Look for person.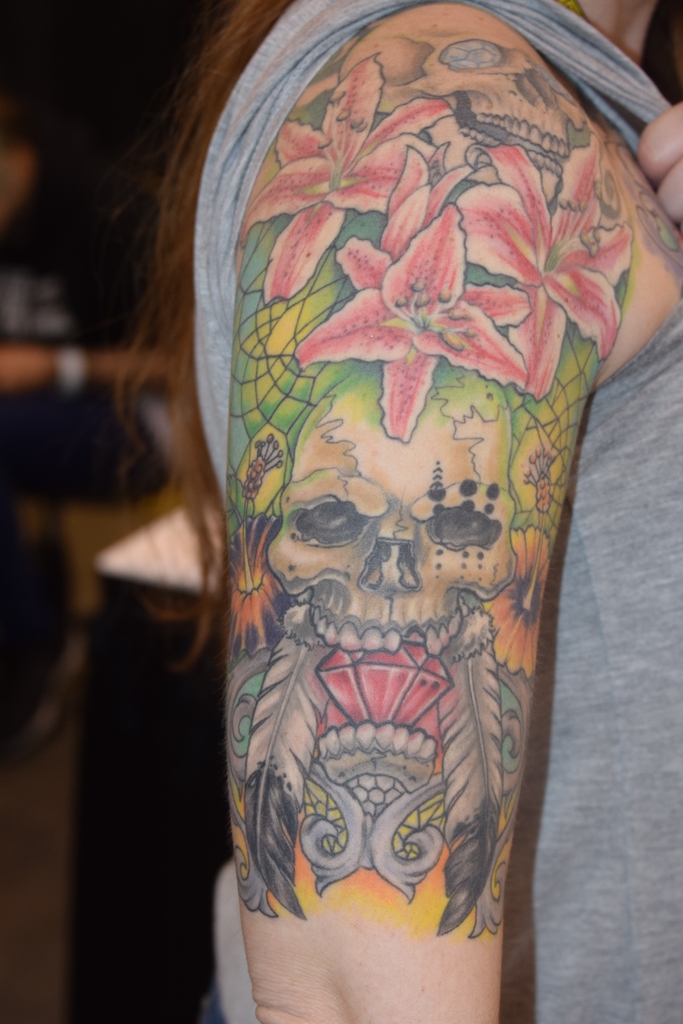
Found: (115,38,662,998).
